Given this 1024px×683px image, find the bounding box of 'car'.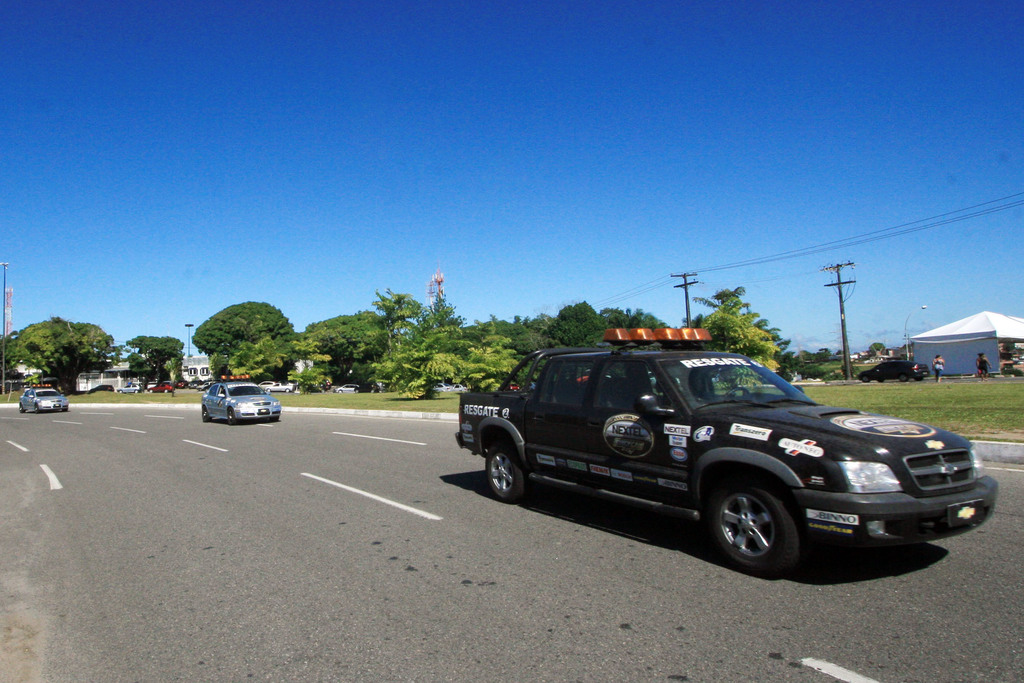
bbox=(433, 385, 445, 394).
